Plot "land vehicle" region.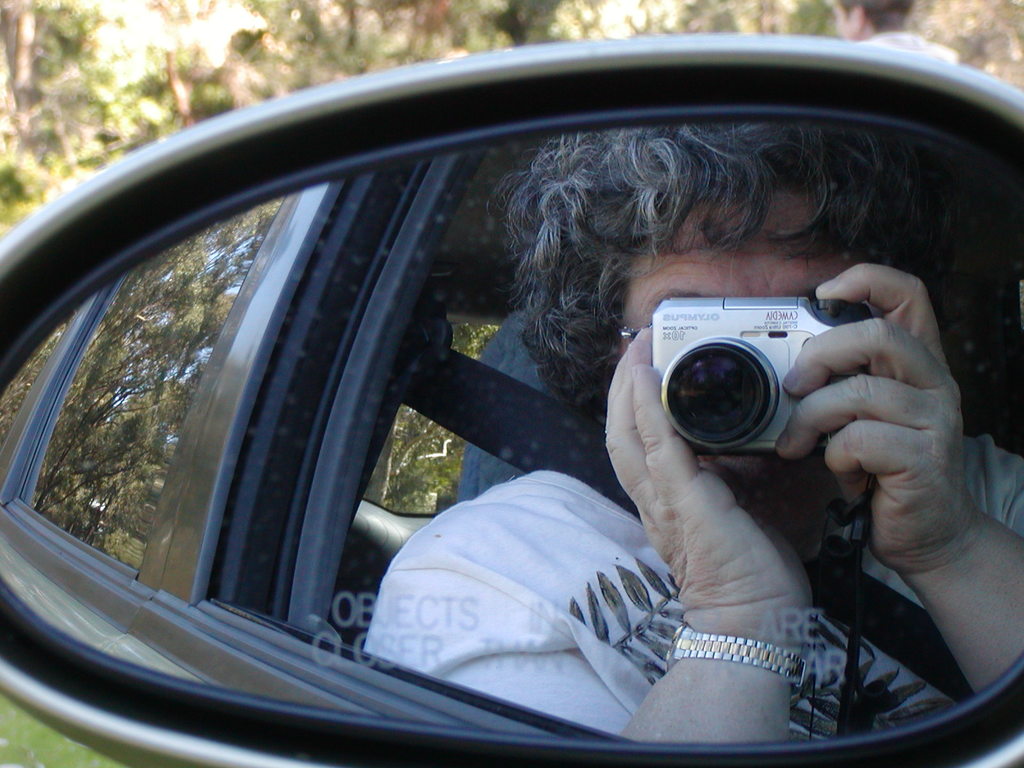
Plotted at <region>0, 0, 1023, 714</region>.
